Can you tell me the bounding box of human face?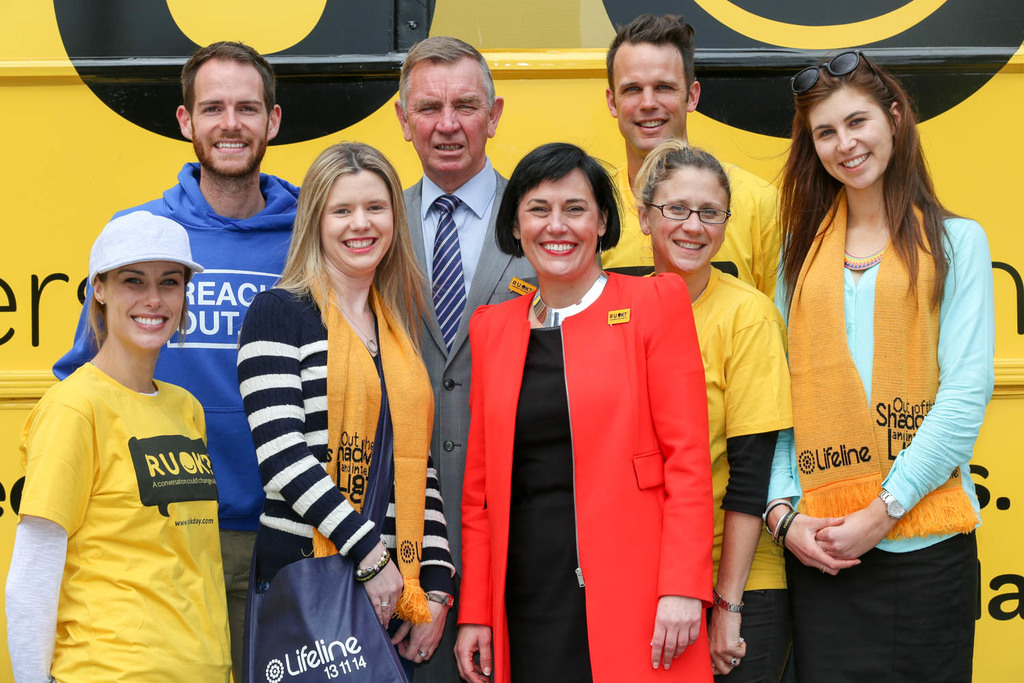
x1=614 y1=42 x2=687 y2=150.
